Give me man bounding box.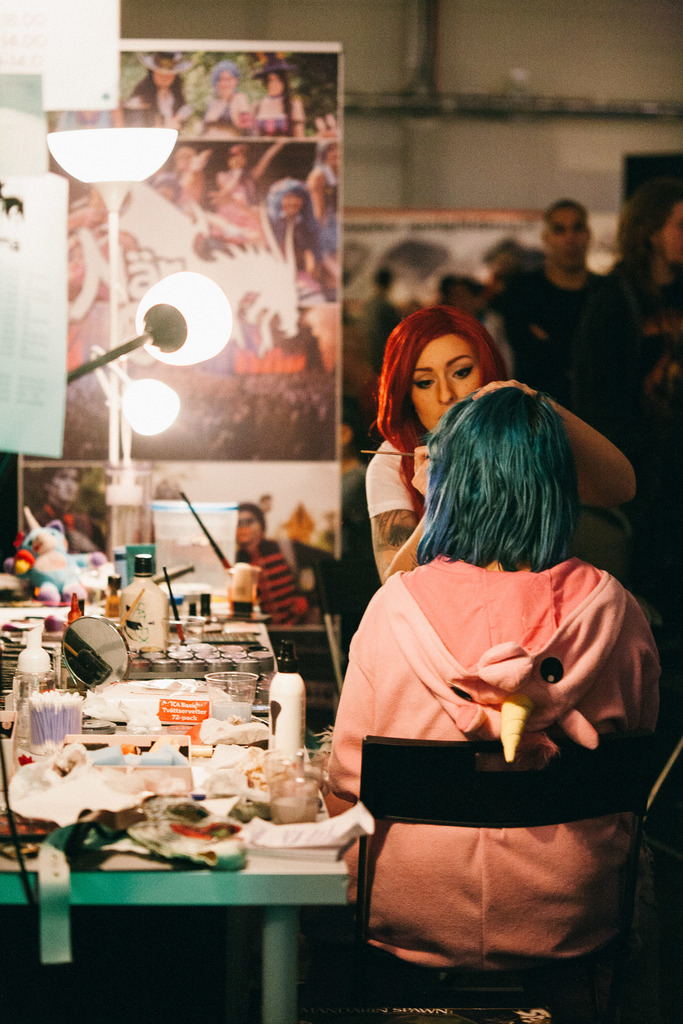
l=260, t=179, r=322, b=284.
